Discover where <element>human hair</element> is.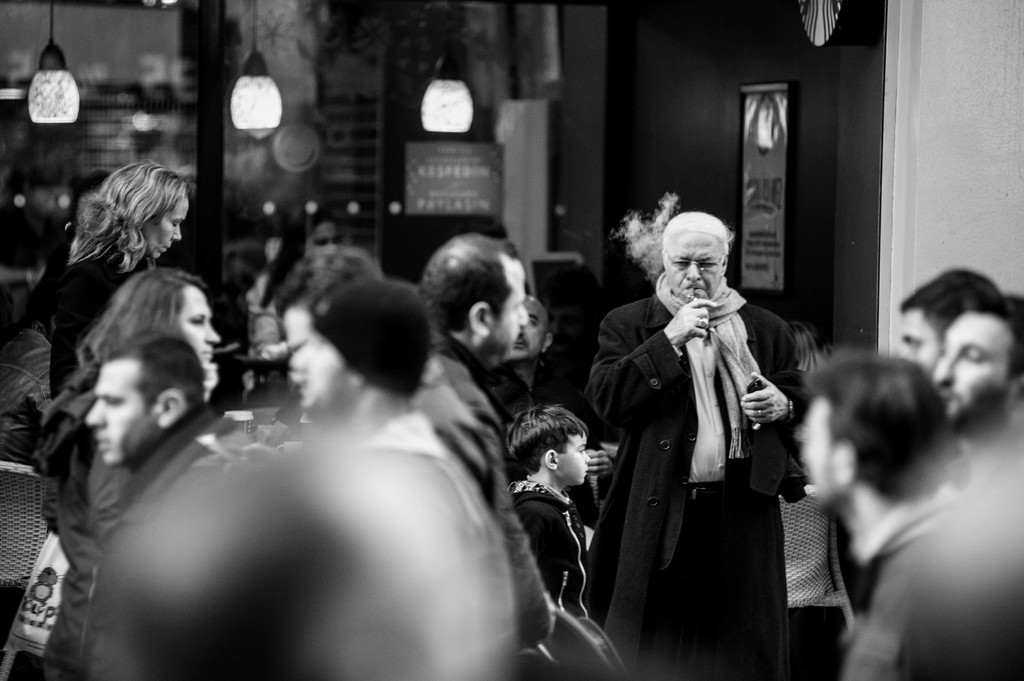
Discovered at (left=661, top=209, right=735, bottom=252).
